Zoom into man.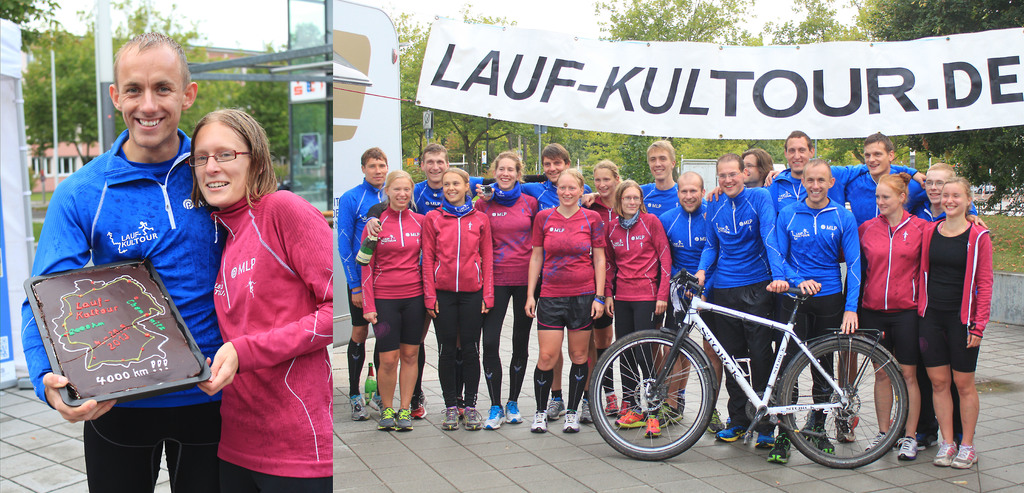
Zoom target: (26, 74, 223, 468).
